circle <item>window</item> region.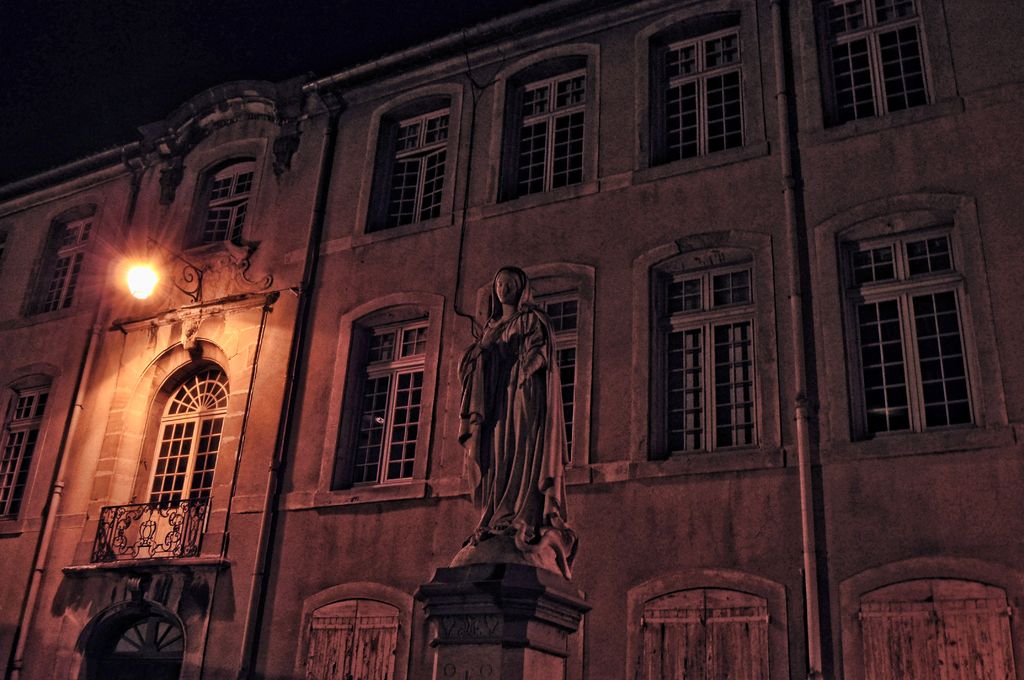
Region: <region>632, 4, 773, 184</region>.
